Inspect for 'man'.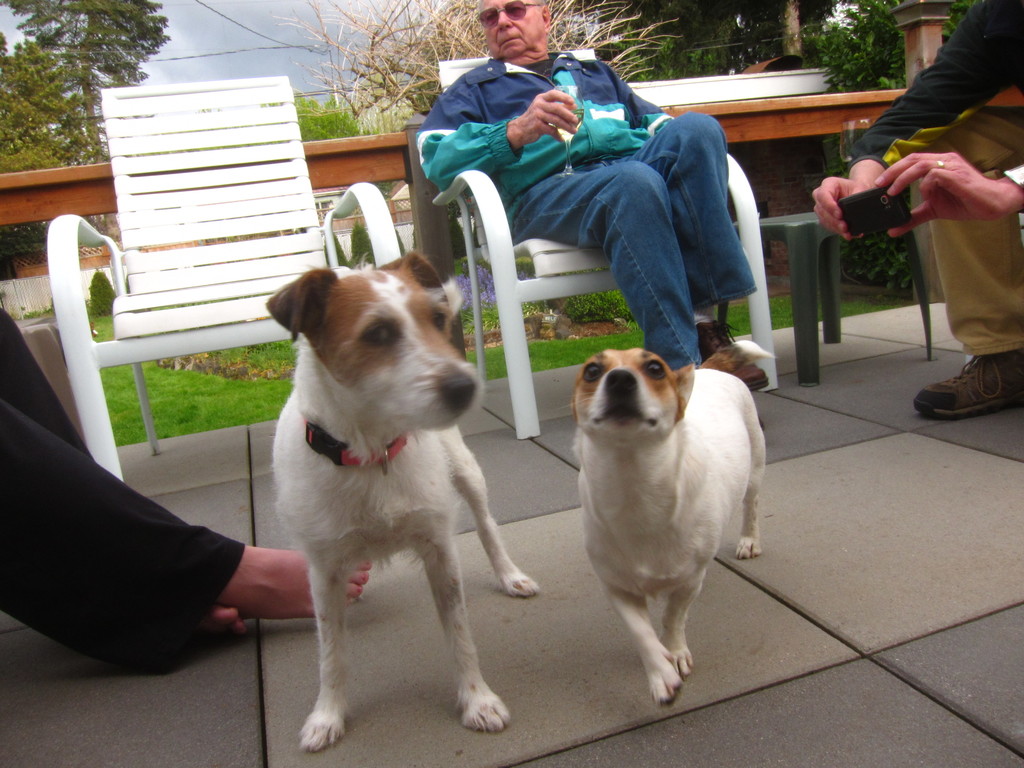
Inspection: crop(403, 27, 756, 381).
